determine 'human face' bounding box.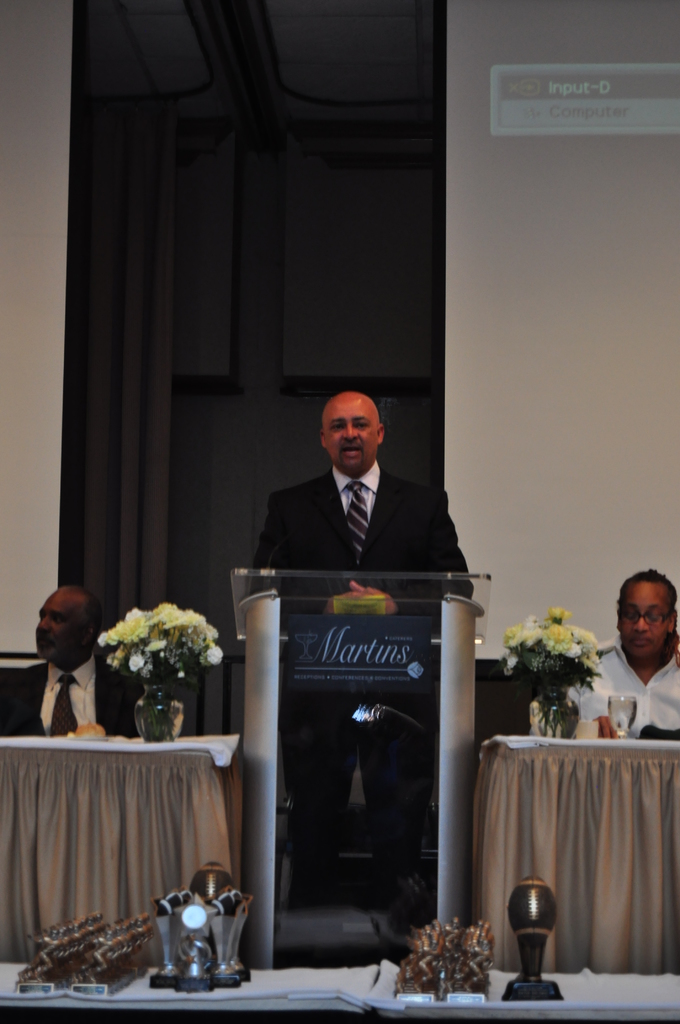
Determined: 615:570:678:668.
